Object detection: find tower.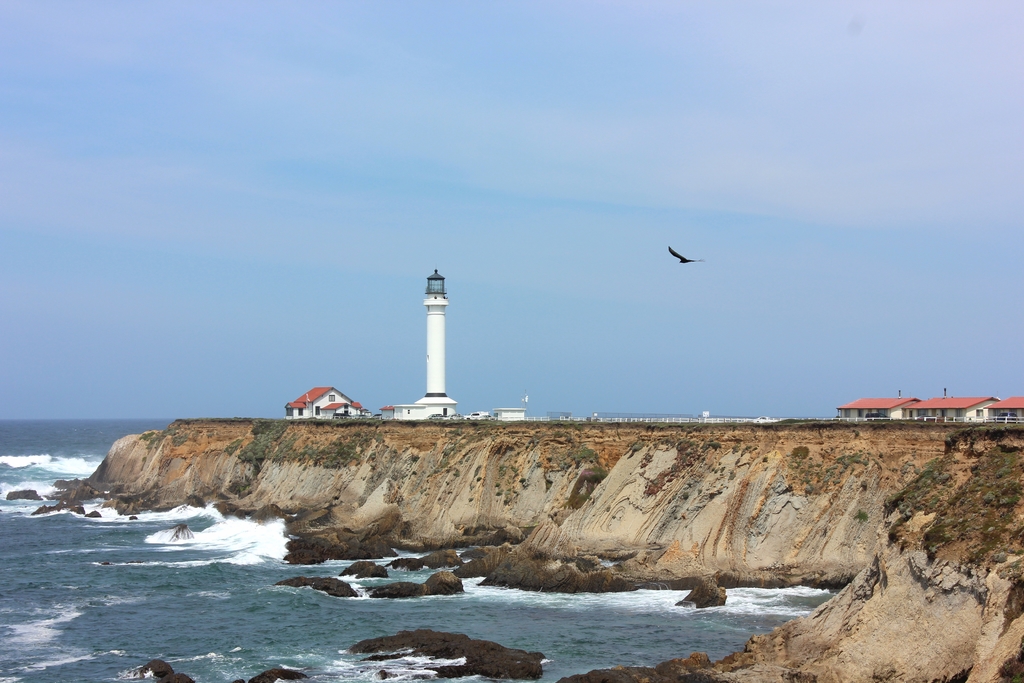
(x1=413, y1=265, x2=449, y2=418).
